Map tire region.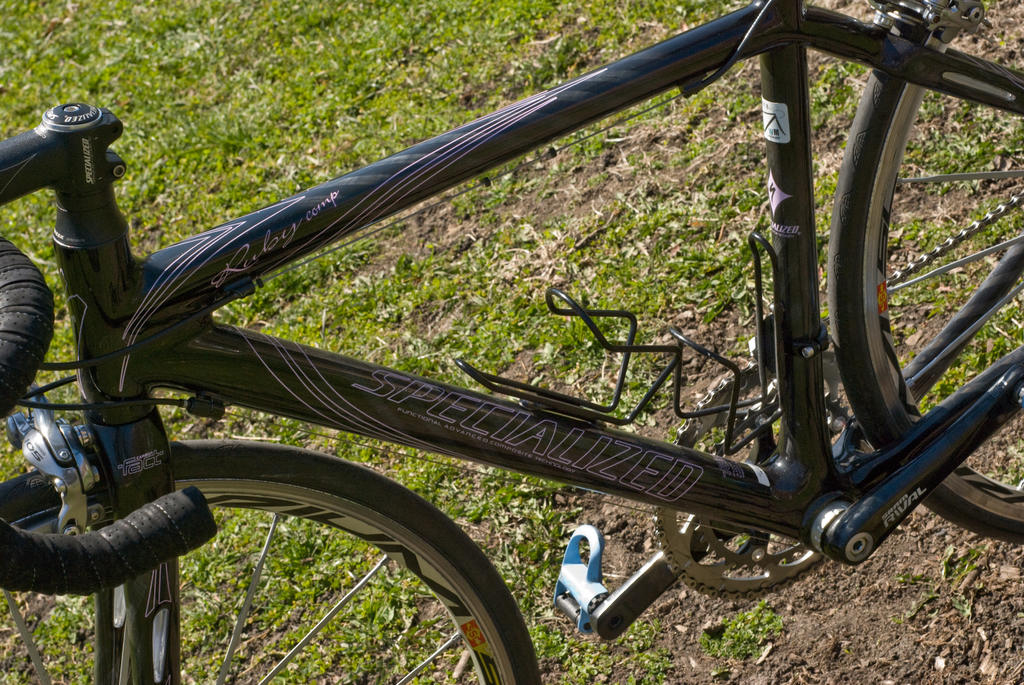
Mapped to l=821, t=0, r=1023, b=546.
